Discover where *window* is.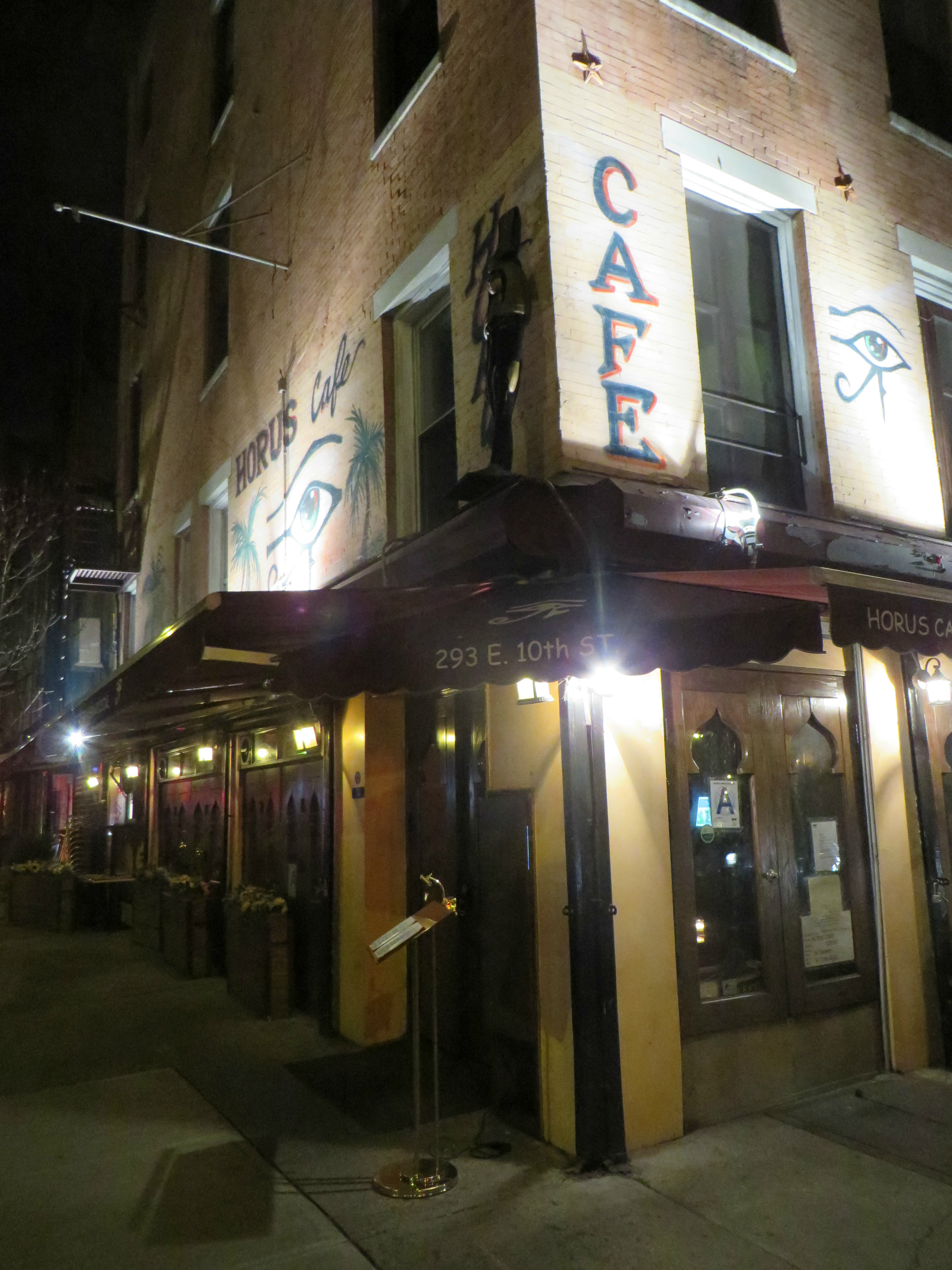
Discovered at [119, 72, 148, 175].
